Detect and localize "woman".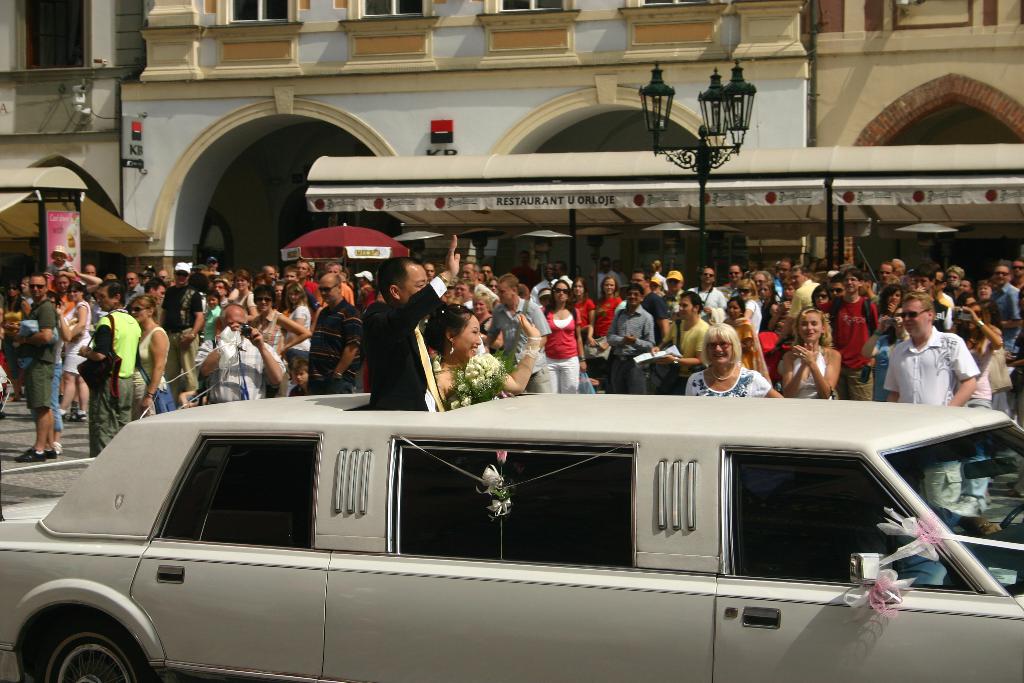
Localized at crop(957, 294, 1016, 420).
